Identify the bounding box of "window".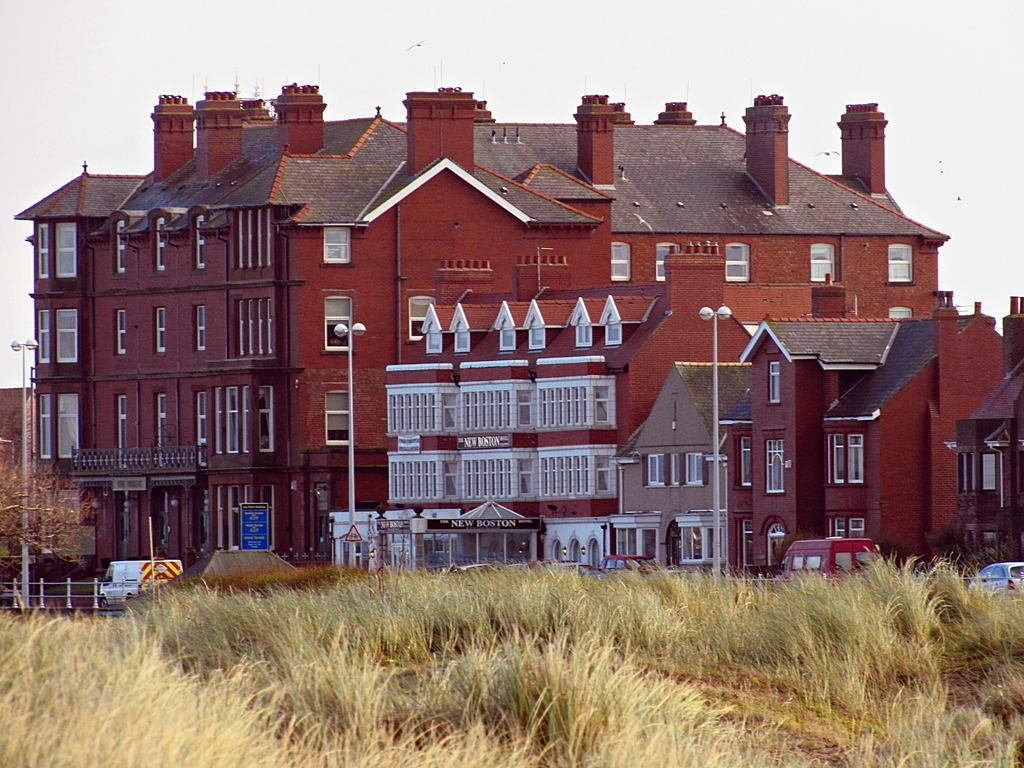
<bbox>723, 242, 749, 281</bbox>.
